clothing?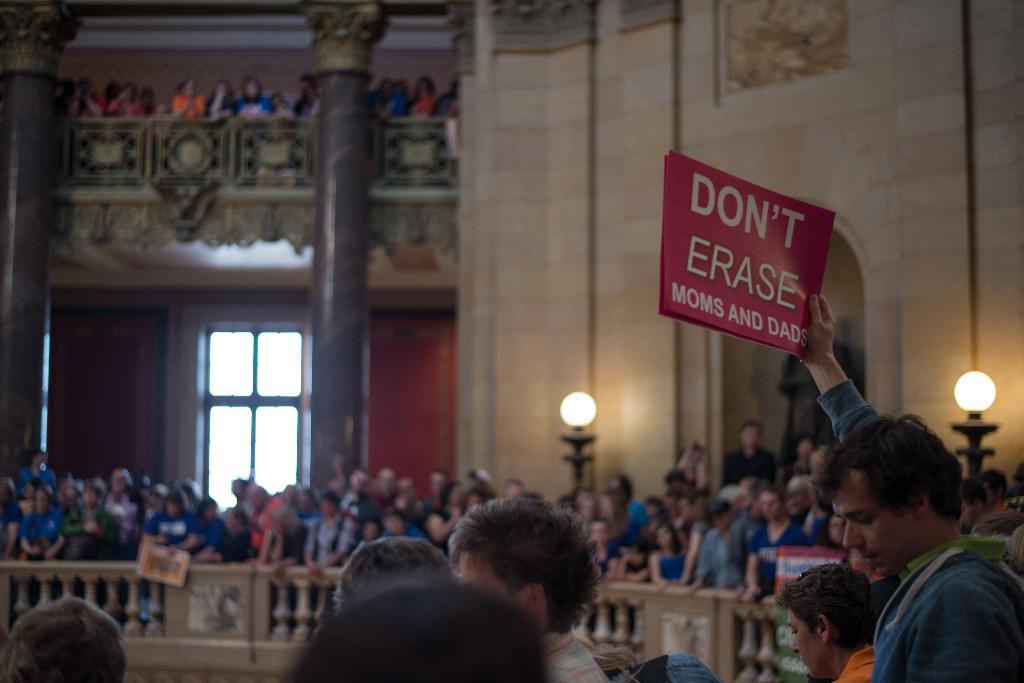
[867,554,1011,663]
